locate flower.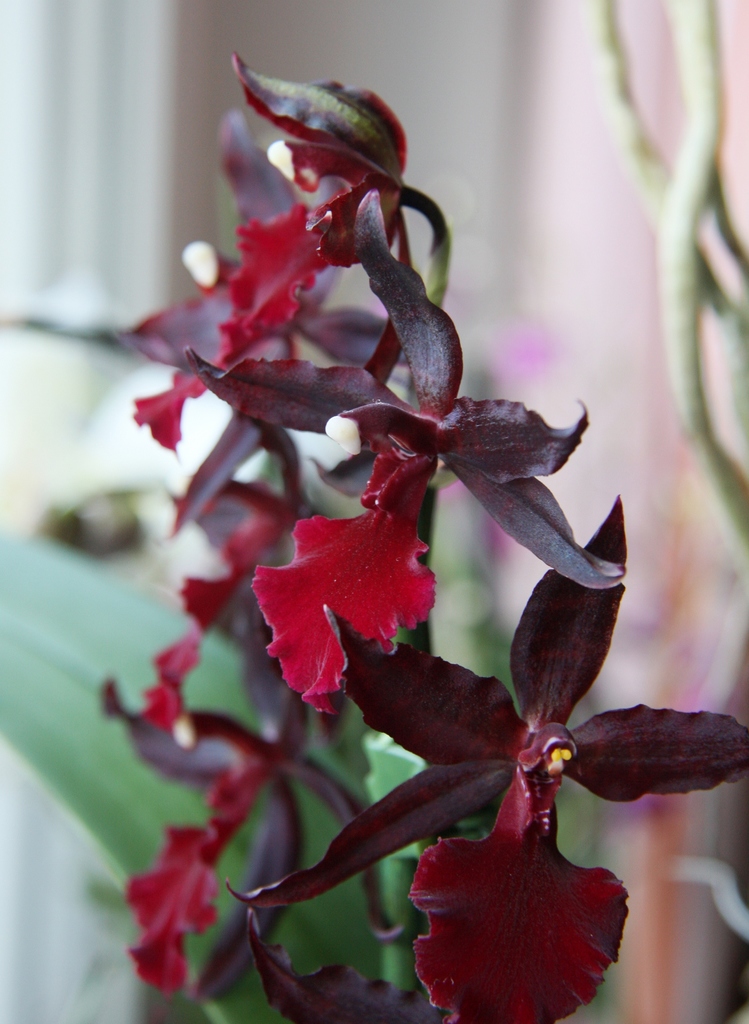
Bounding box: <box>314,245,603,577</box>.
